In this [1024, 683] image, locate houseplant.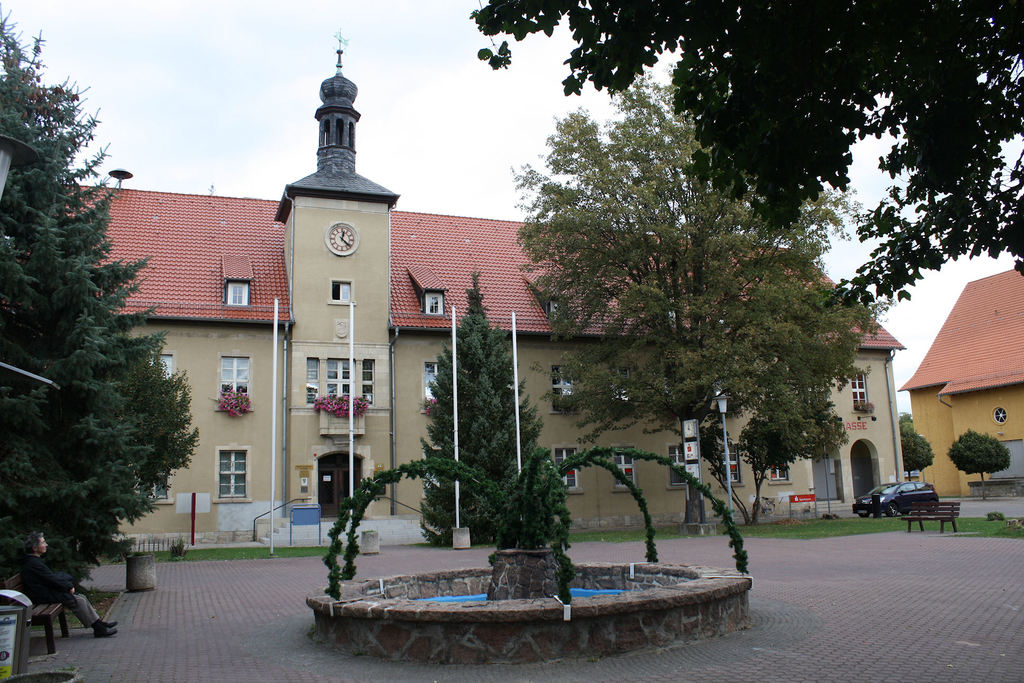
Bounding box: (315,394,365,418).
